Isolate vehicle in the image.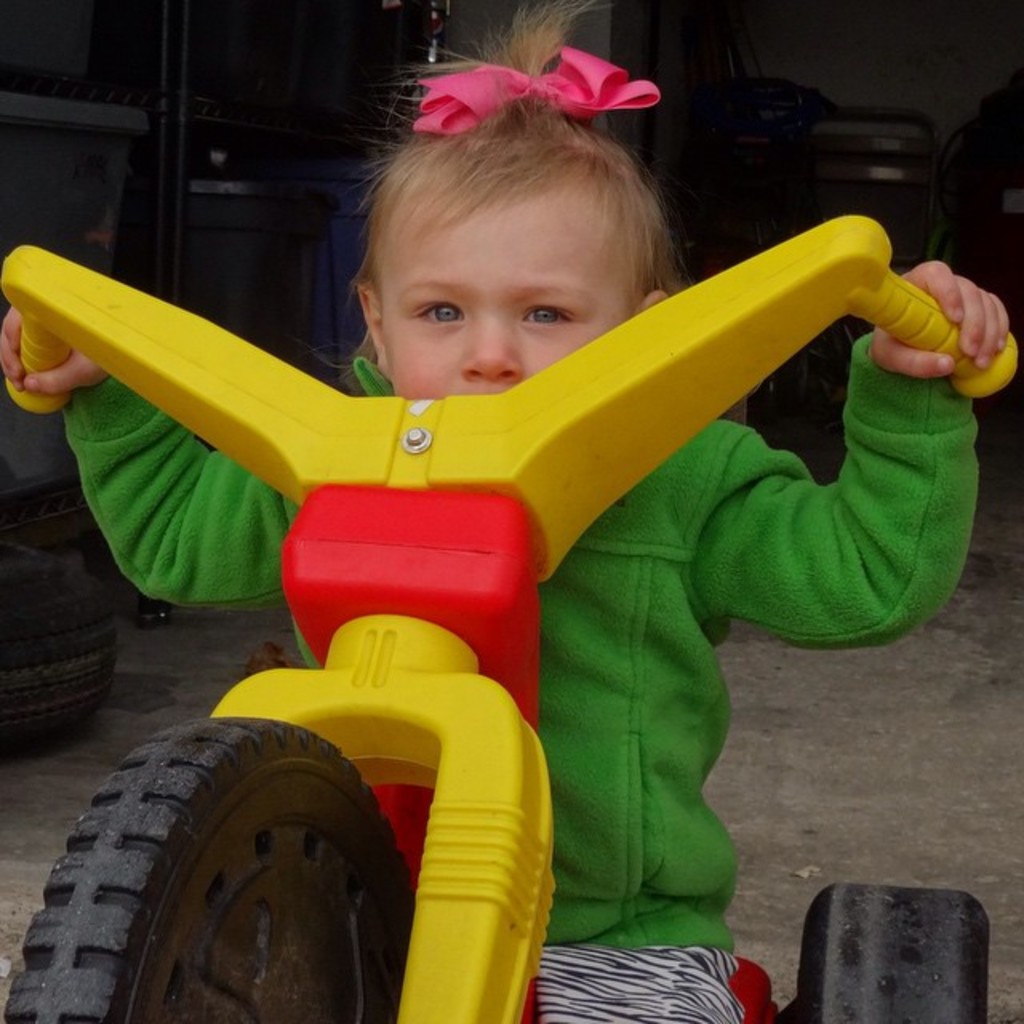
Isolated region: Rect(0, 211, 1021, 1022).
